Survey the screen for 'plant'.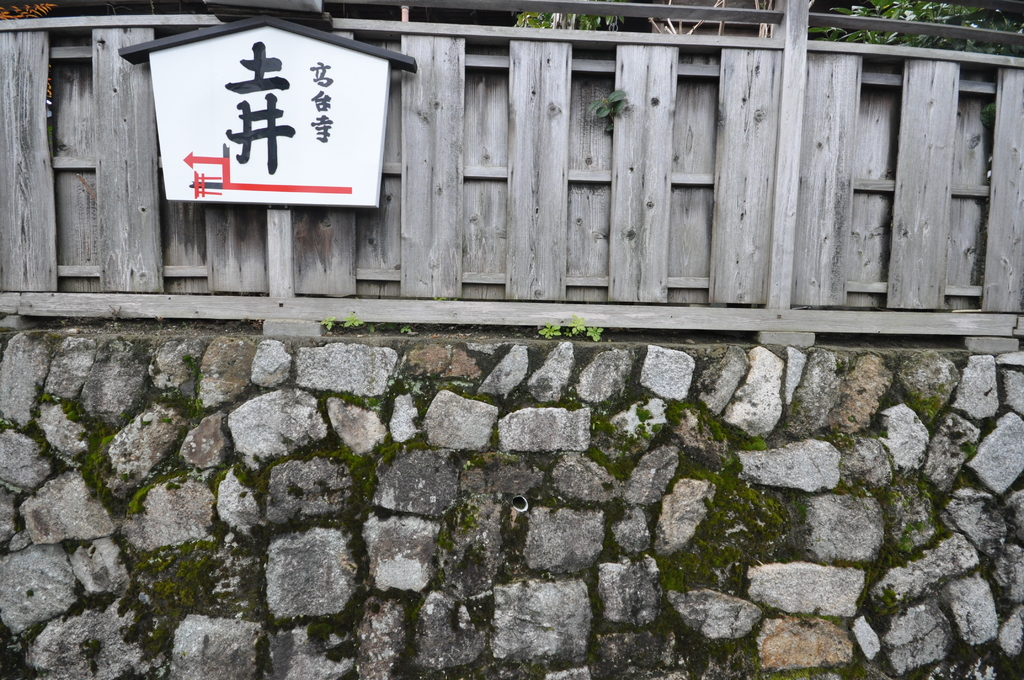
Survey found: bbox=[579, 69, 652, 150].
